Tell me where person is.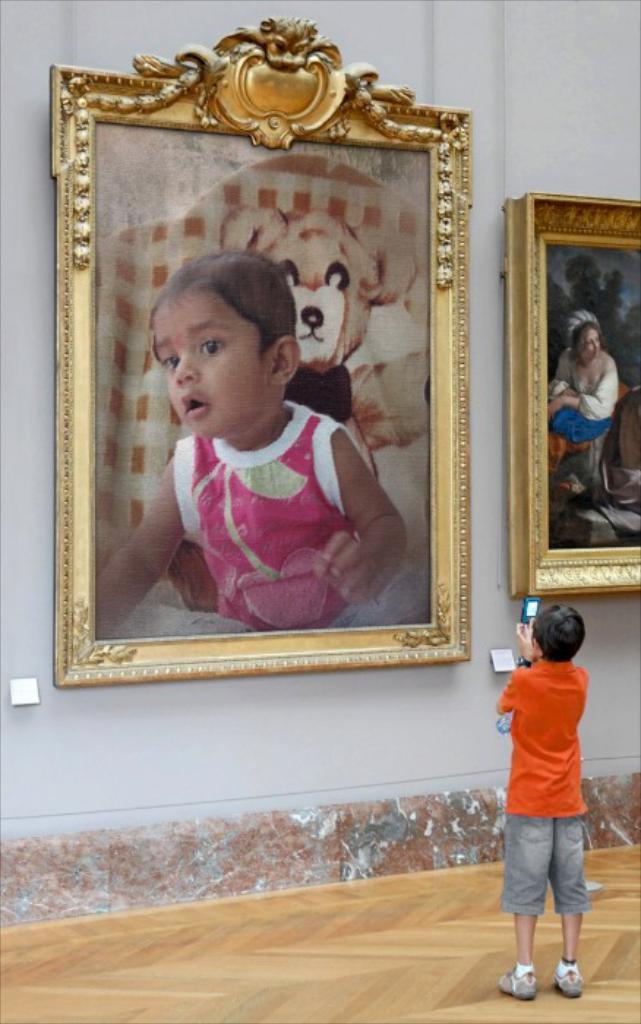
person is at left=123, top=241, right=408, bottom=650.
